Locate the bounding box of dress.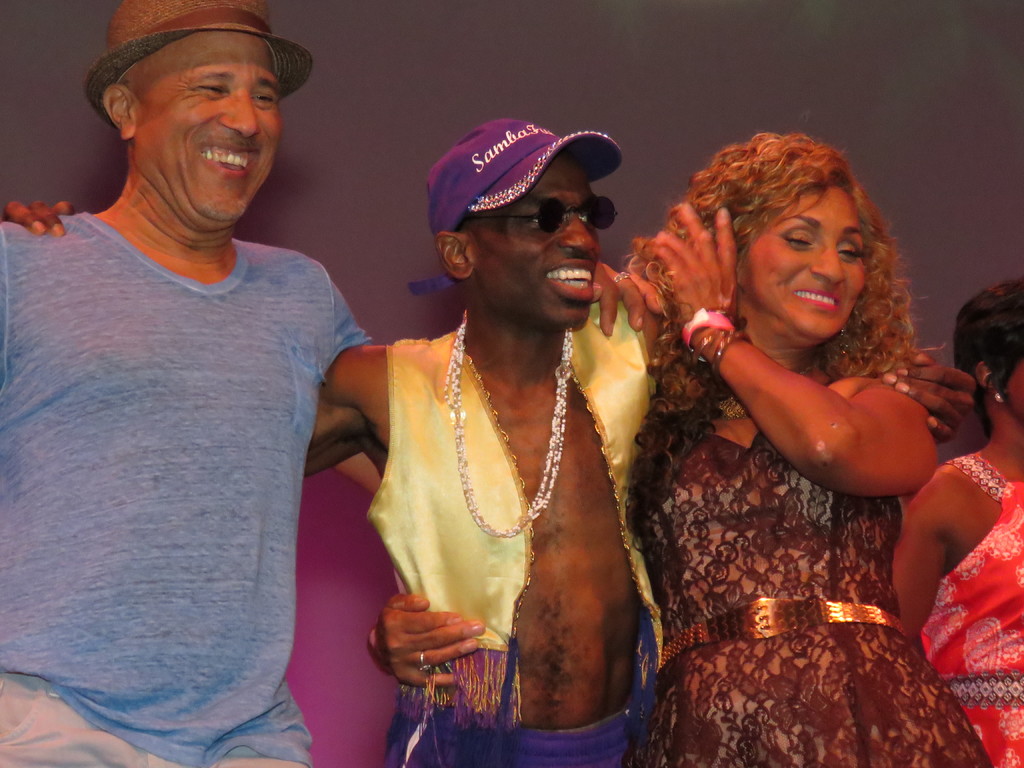
Bounding box: 627,381,990,767.
